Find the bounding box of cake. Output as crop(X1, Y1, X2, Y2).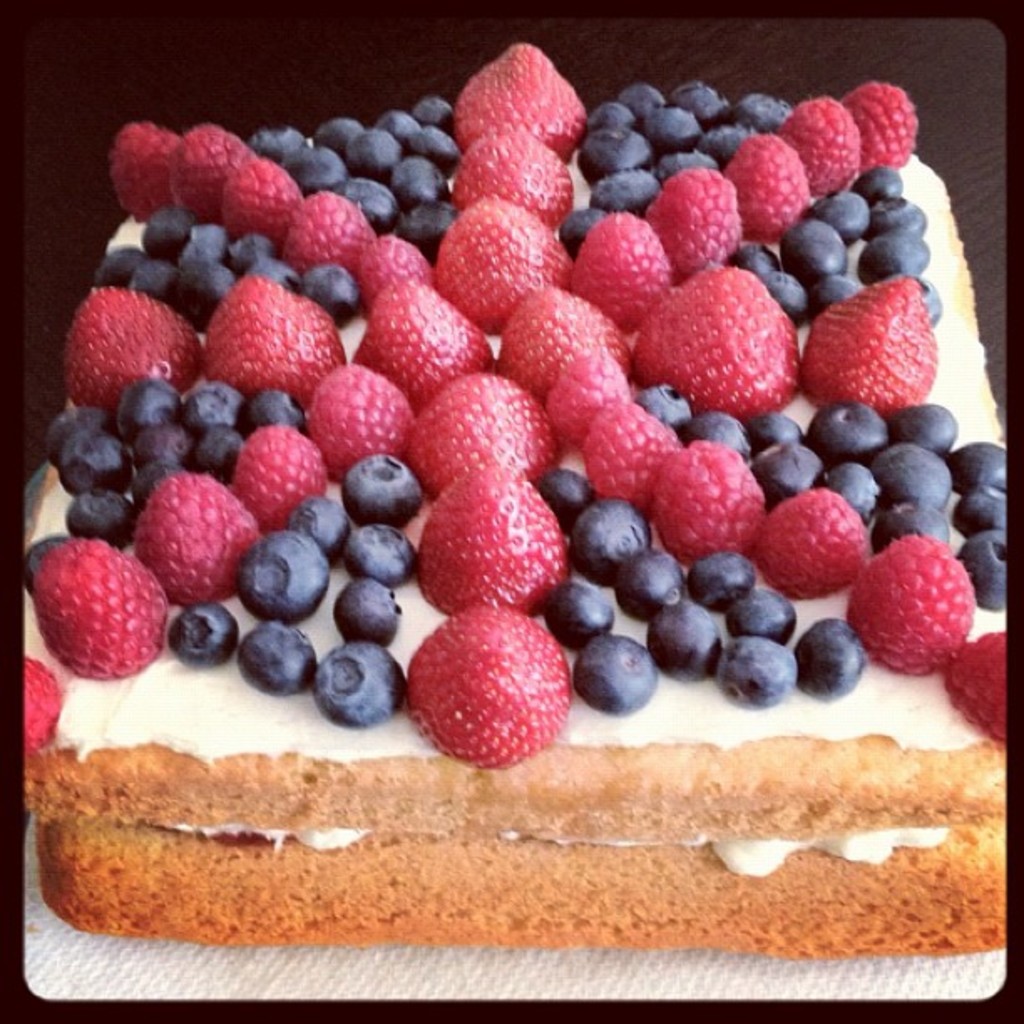
crop(28, 38, 1011, 950).
